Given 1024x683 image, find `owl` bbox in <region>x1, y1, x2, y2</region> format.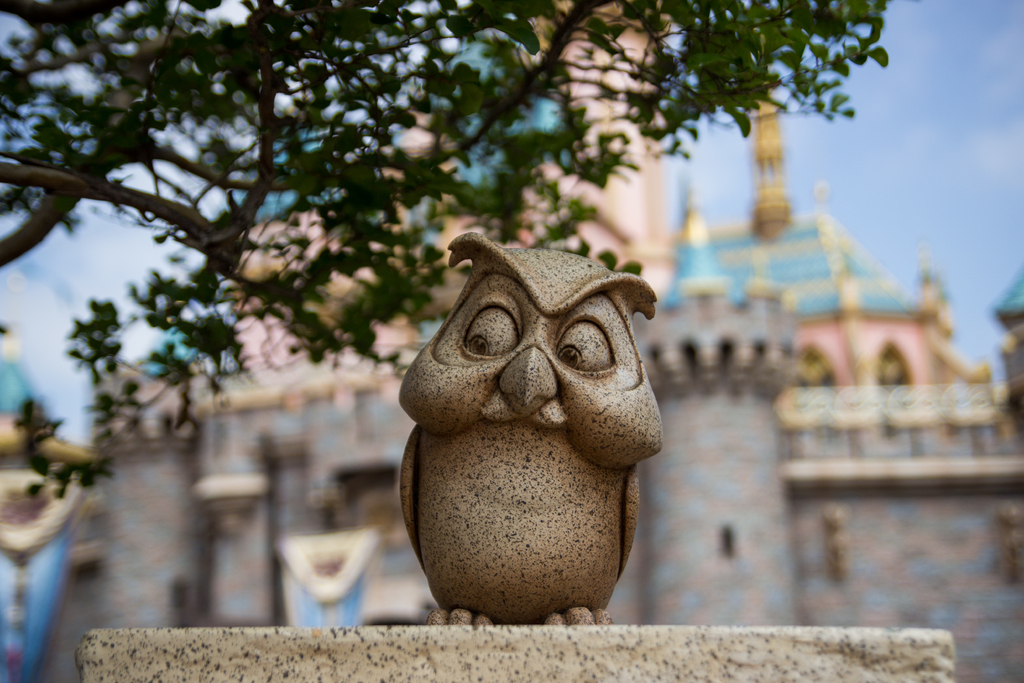
<region>404, 240, 664, 616</region>.
